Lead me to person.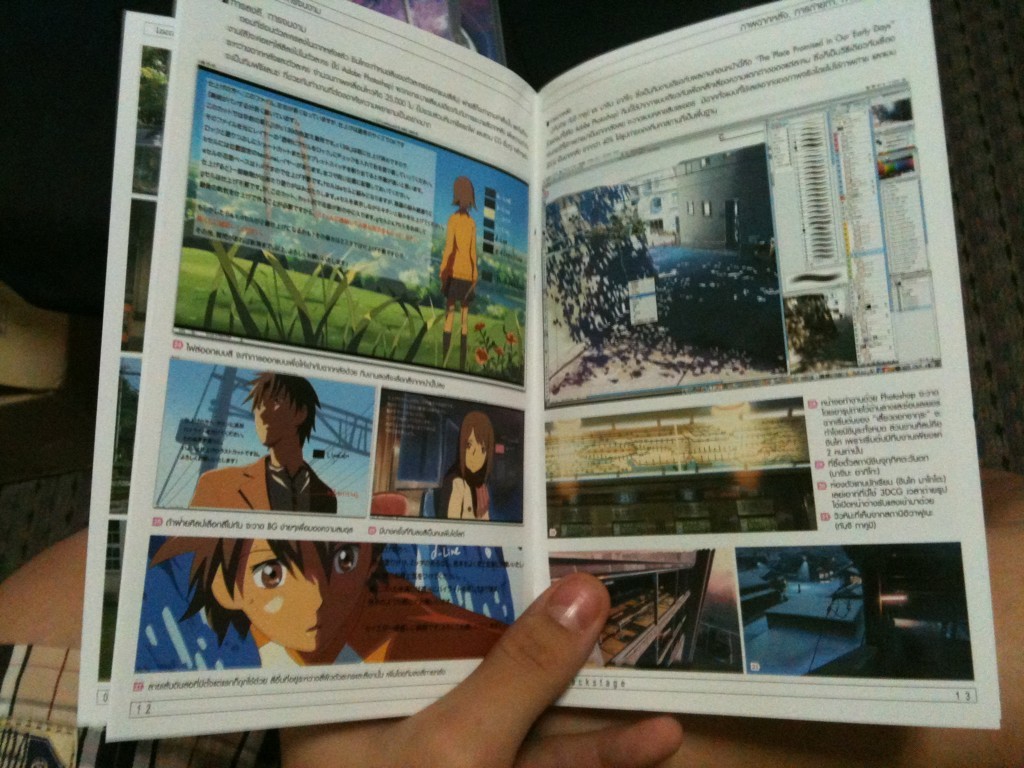
Lead to (left=0, top=525, right=800, bottom=767).
